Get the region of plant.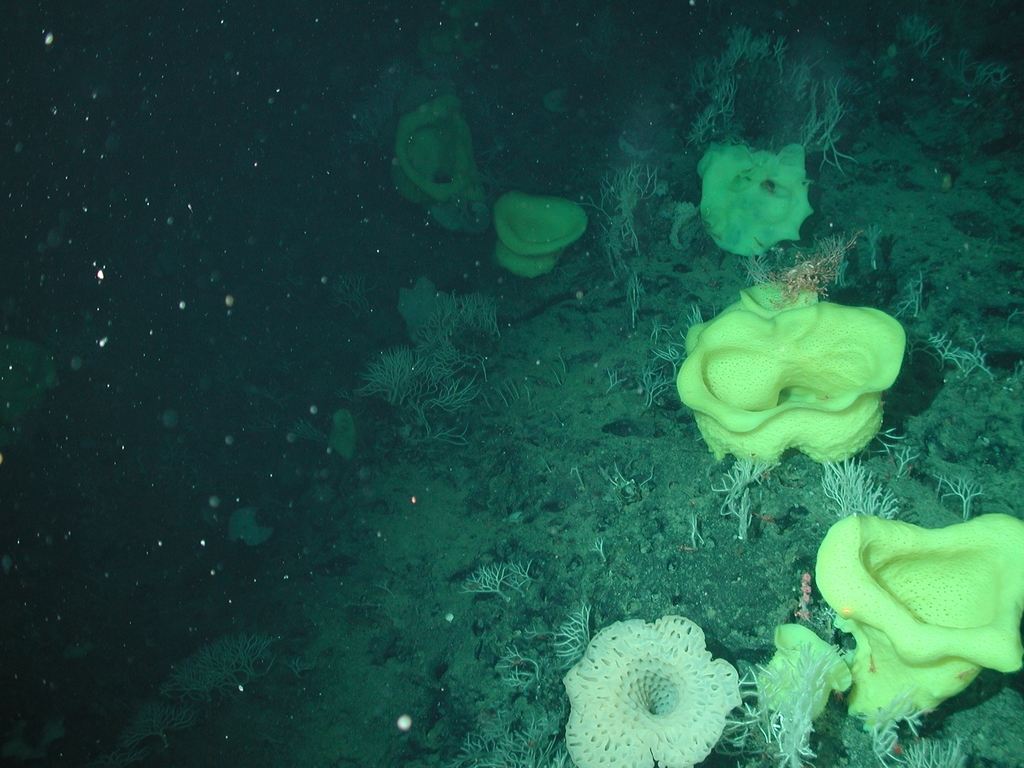
[525,607,593,675].
